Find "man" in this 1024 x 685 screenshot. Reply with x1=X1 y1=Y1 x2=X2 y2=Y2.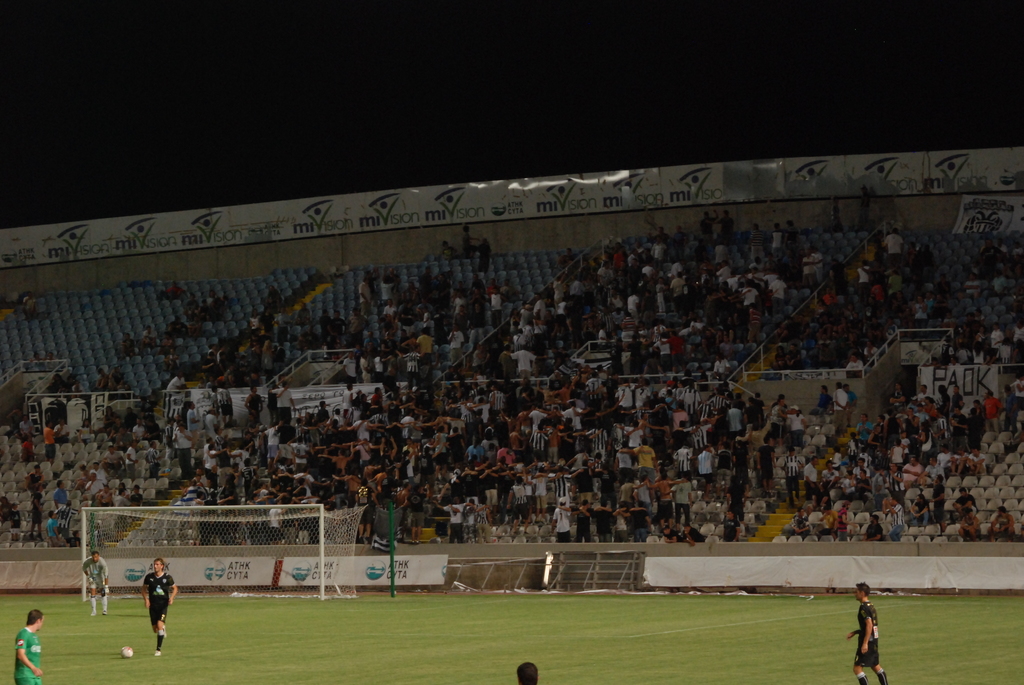
x1=81 y1=549 x2=109 y2=618.
